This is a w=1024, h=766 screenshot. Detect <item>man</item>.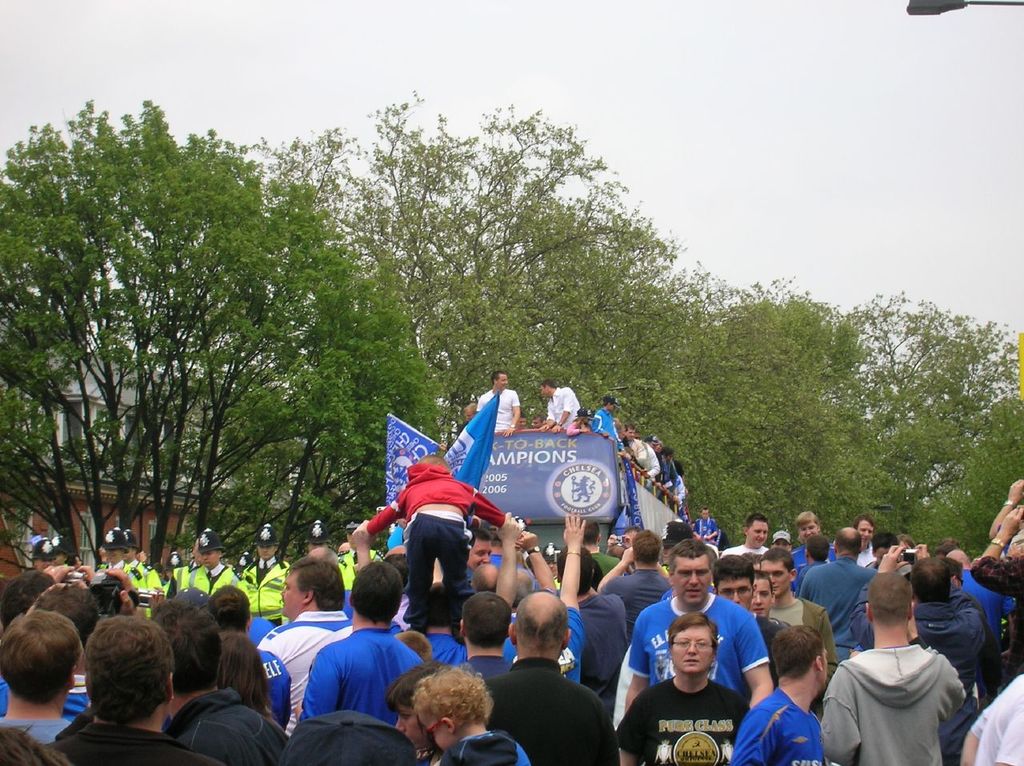
select_region(464, 588, 514, 680).
